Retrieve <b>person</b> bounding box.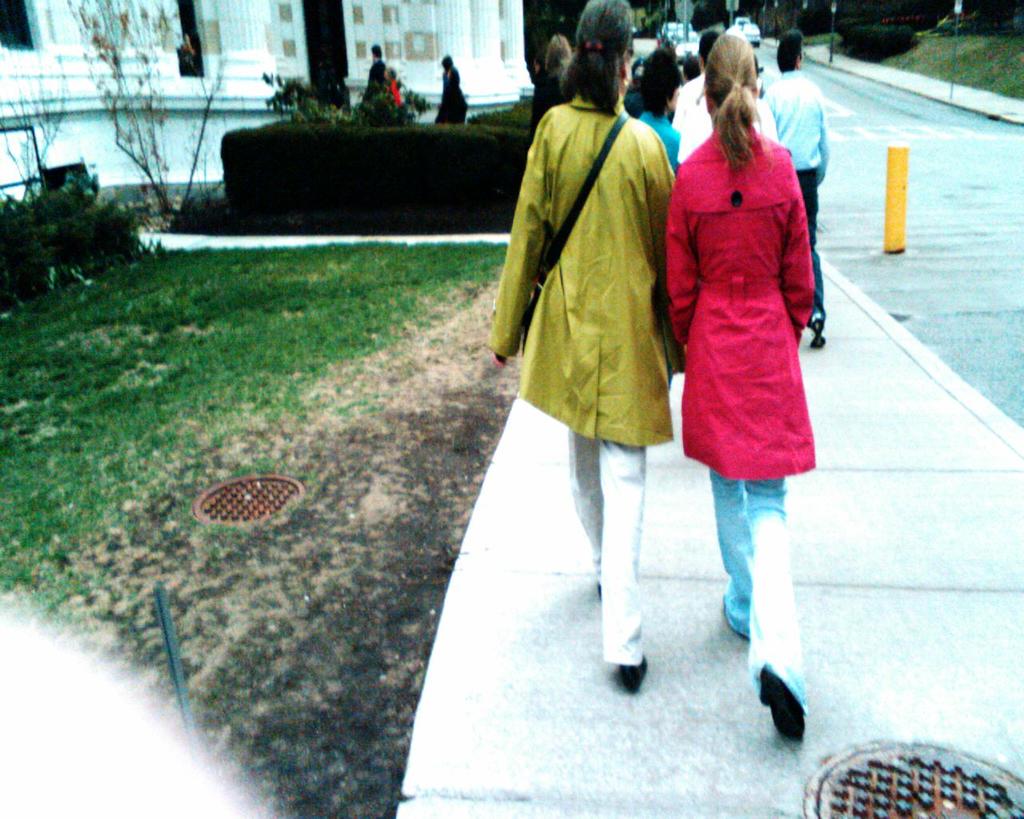
Bounding box: l=662, t=24, r=817, b=743.
